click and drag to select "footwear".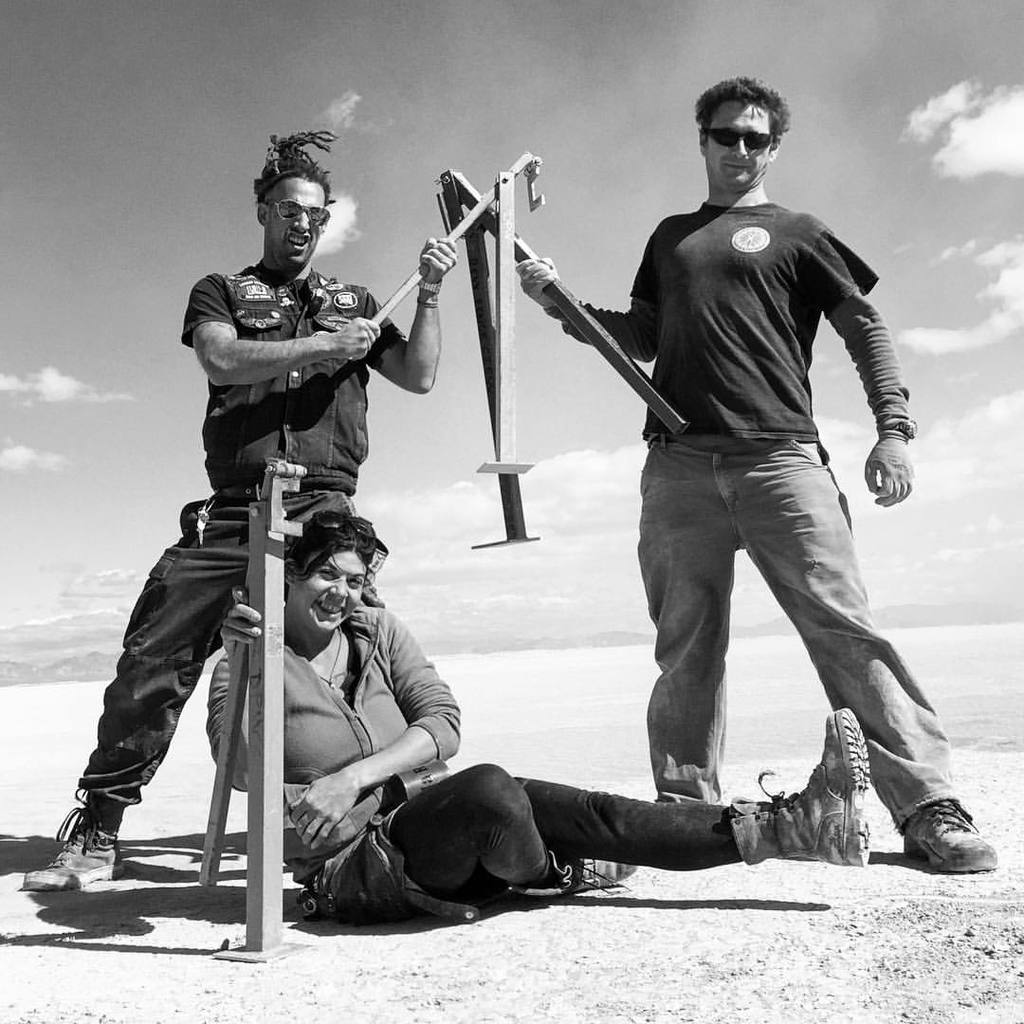
Selection: 727 707 870 872.
